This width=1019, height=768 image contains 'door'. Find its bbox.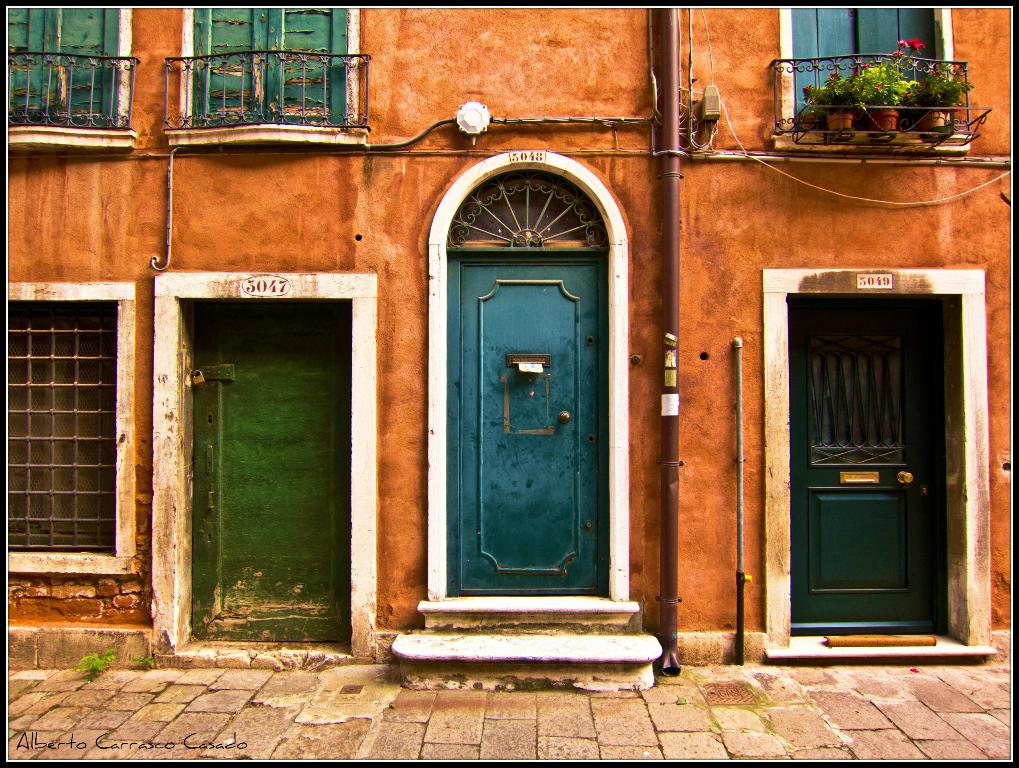
180,307,348,651.
